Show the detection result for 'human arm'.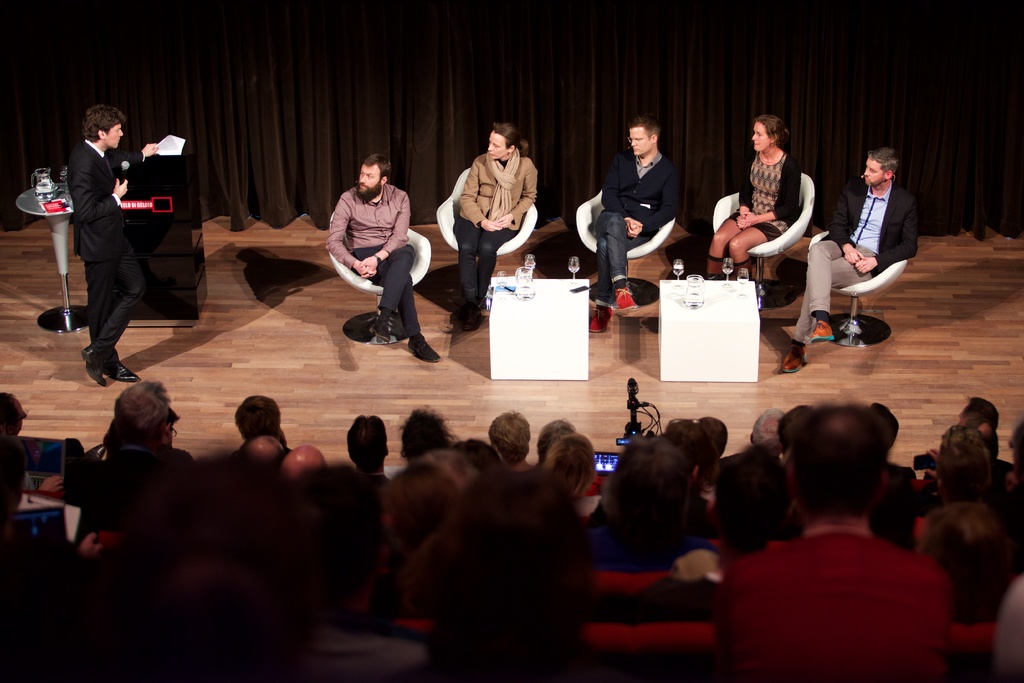
box(77, 530, 105, 561).
